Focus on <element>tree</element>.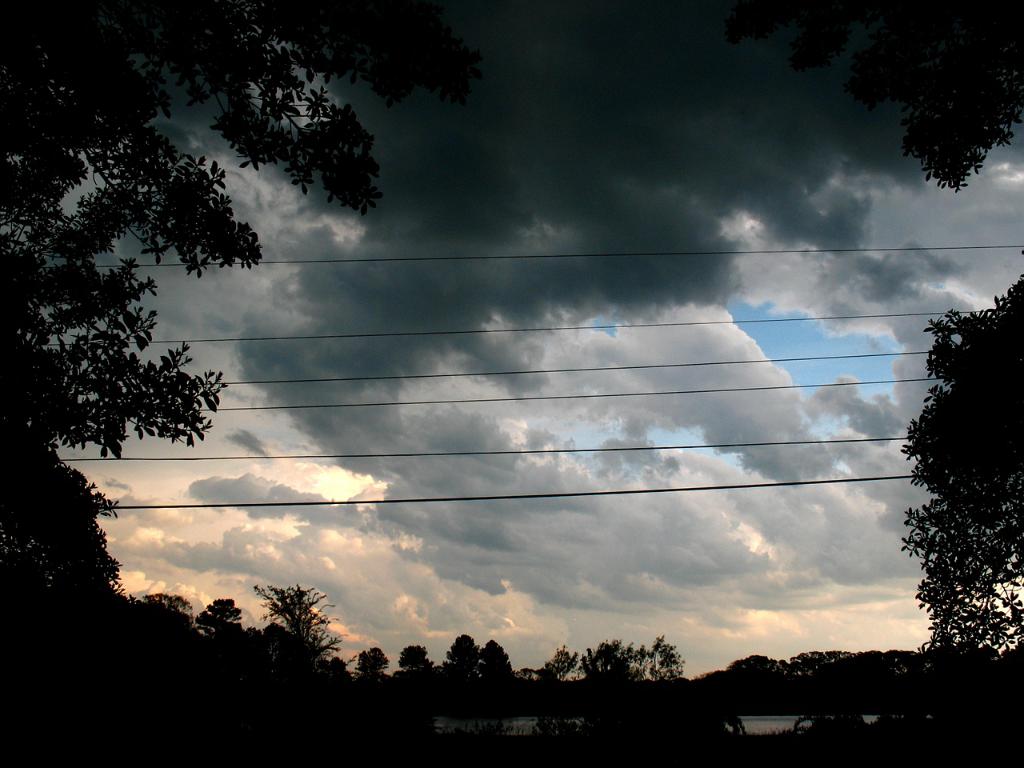
Focused at [647, 636, 682, 684].
